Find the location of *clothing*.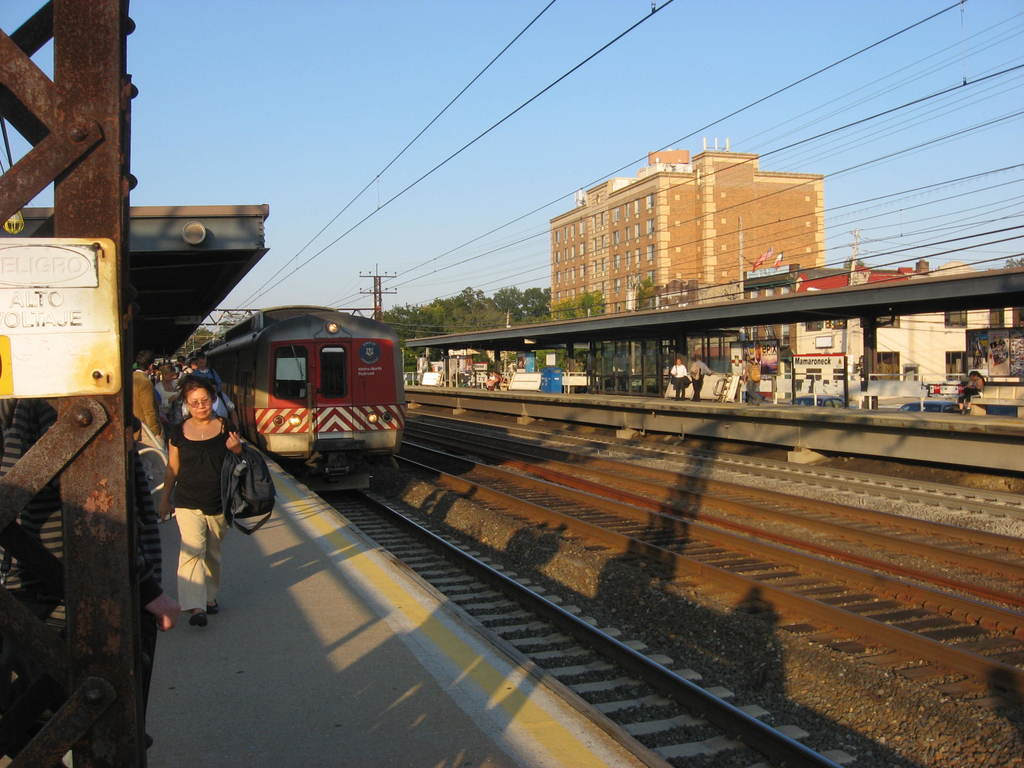
Location: x1=670 y1=364 x2=685 y2=396.
